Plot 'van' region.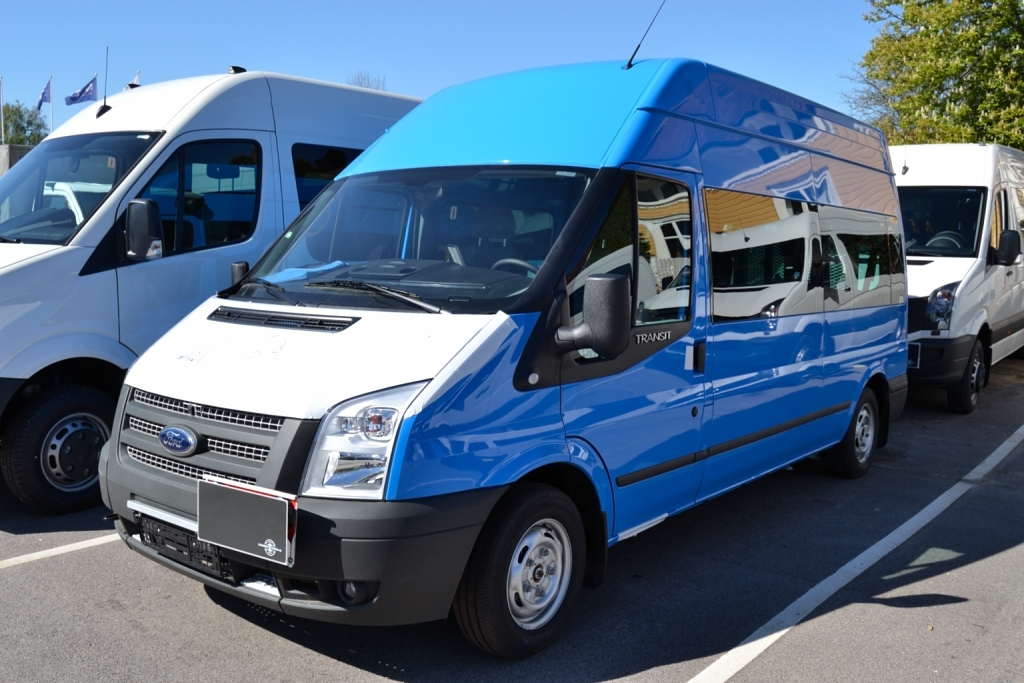
Plotted at locate(887, 139, 1023, 415).
